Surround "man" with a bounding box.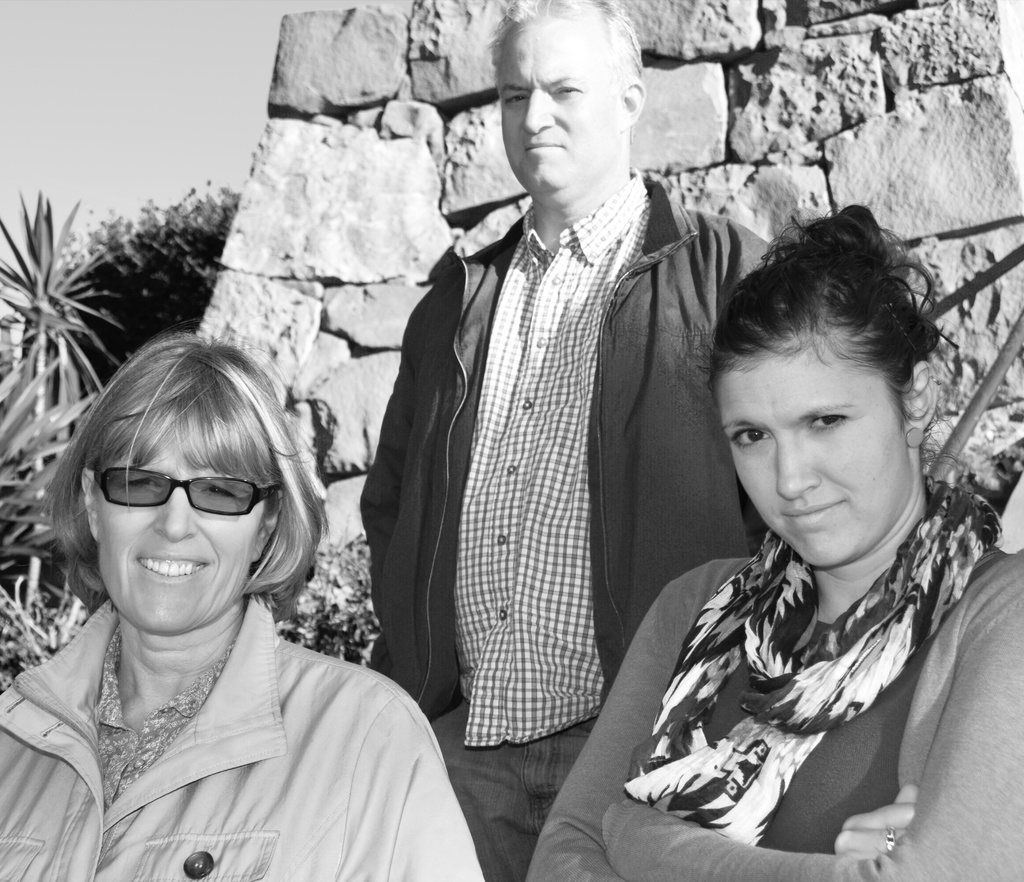
351,3,787,881.
